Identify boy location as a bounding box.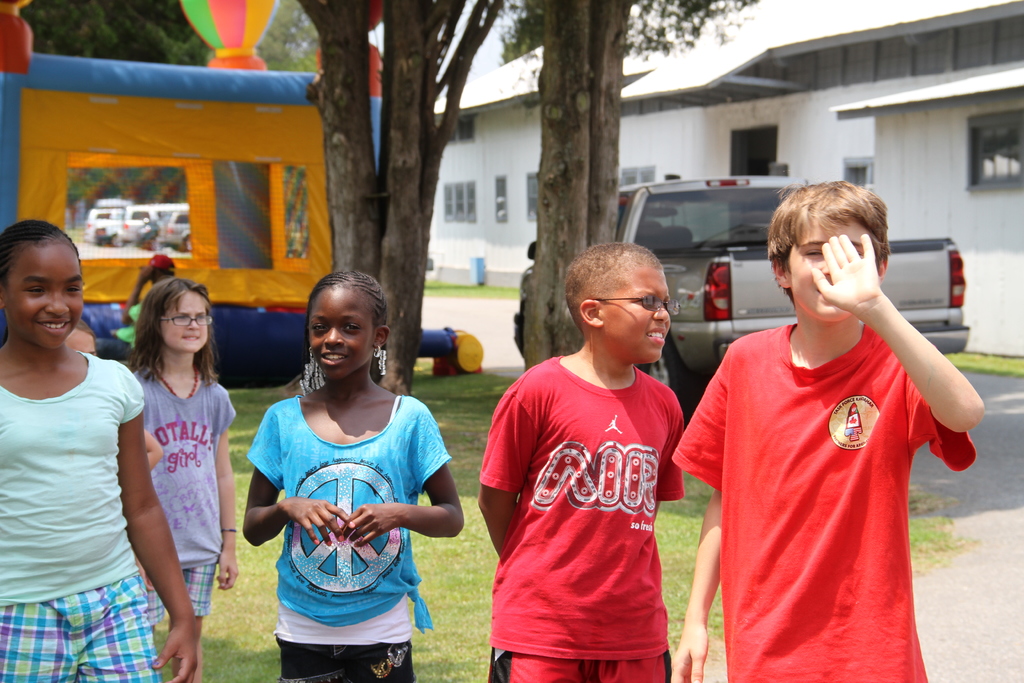
l=673, t=177, r=988, b=682.
